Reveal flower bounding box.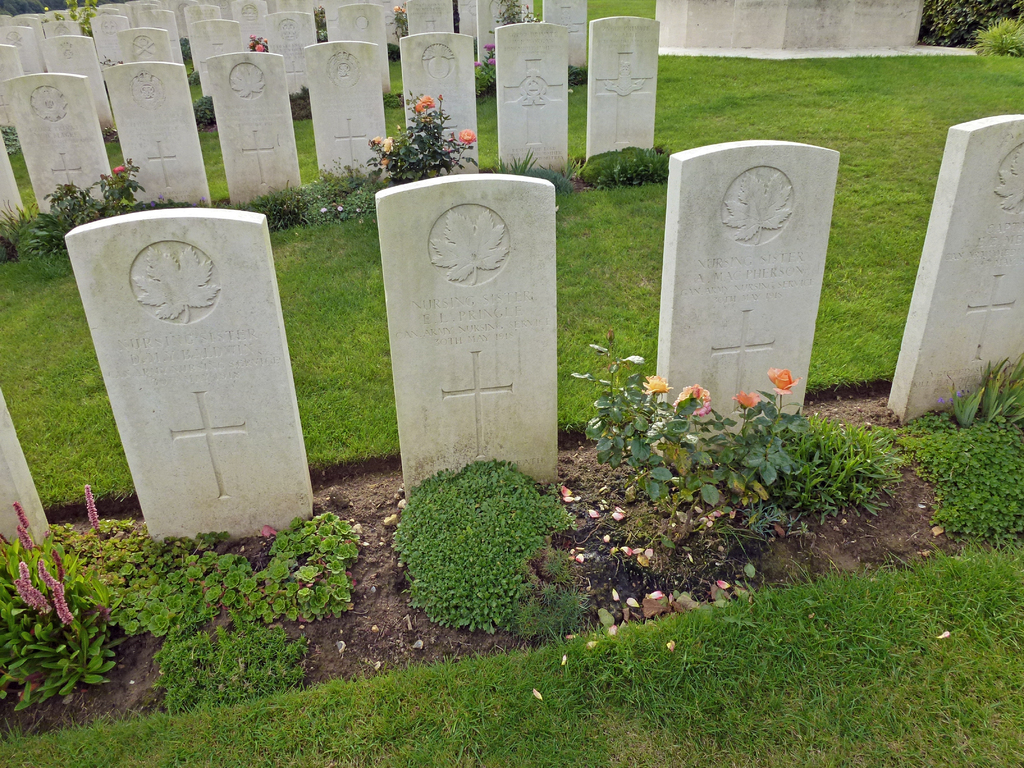
Revealed: x1=318, y1=205, x2=328, y2=214.
